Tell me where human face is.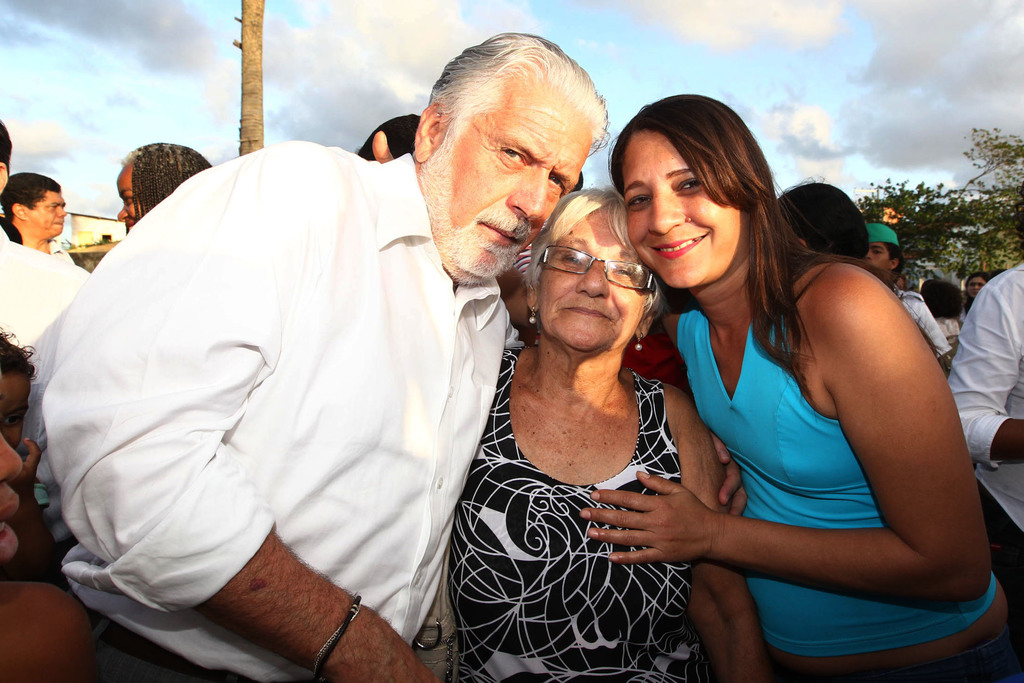
human face is at box(870, 239, 893, 274).
